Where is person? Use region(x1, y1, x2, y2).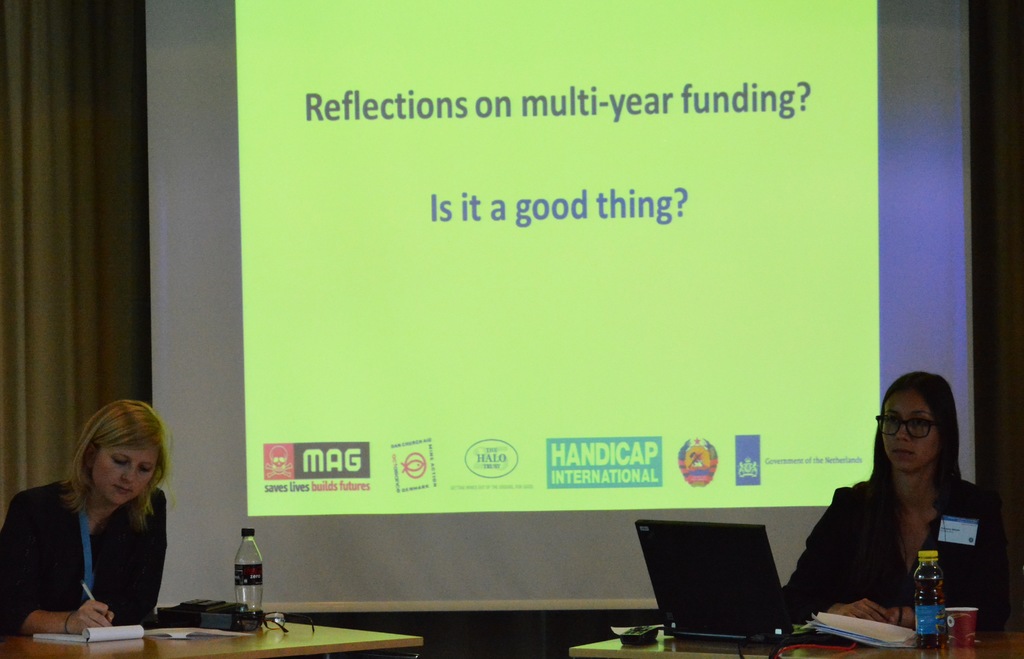
region(803, 376, 994, 650).
